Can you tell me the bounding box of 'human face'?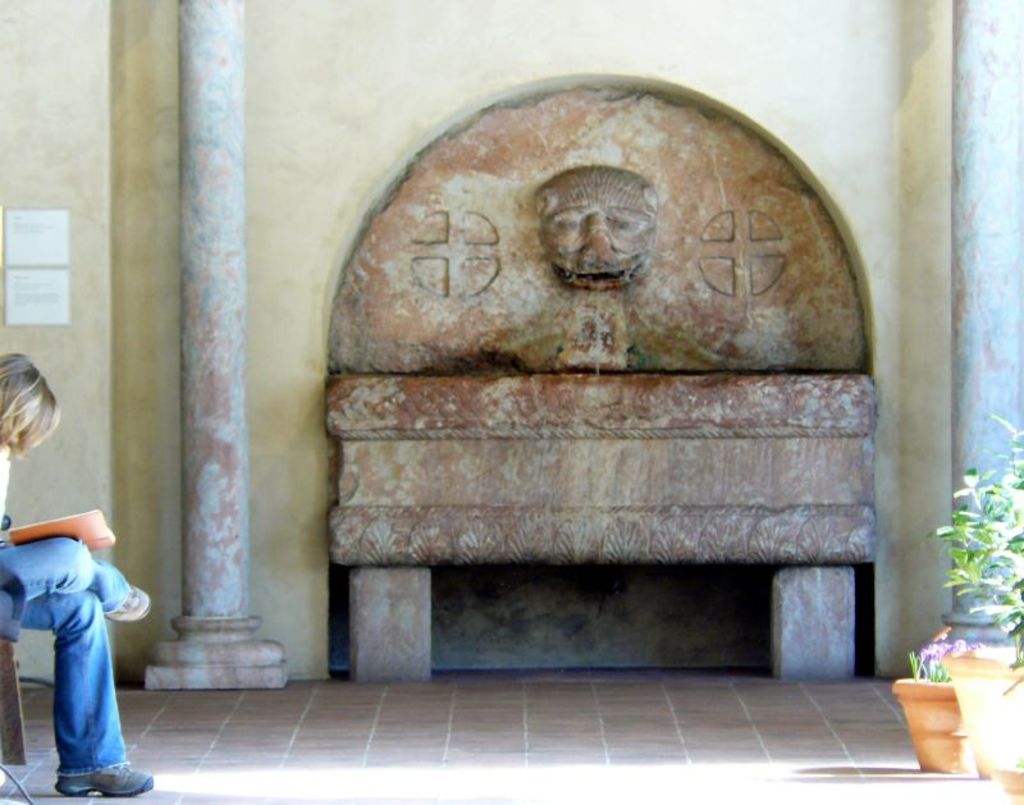
l=539, t=193, r=655, b=291.
